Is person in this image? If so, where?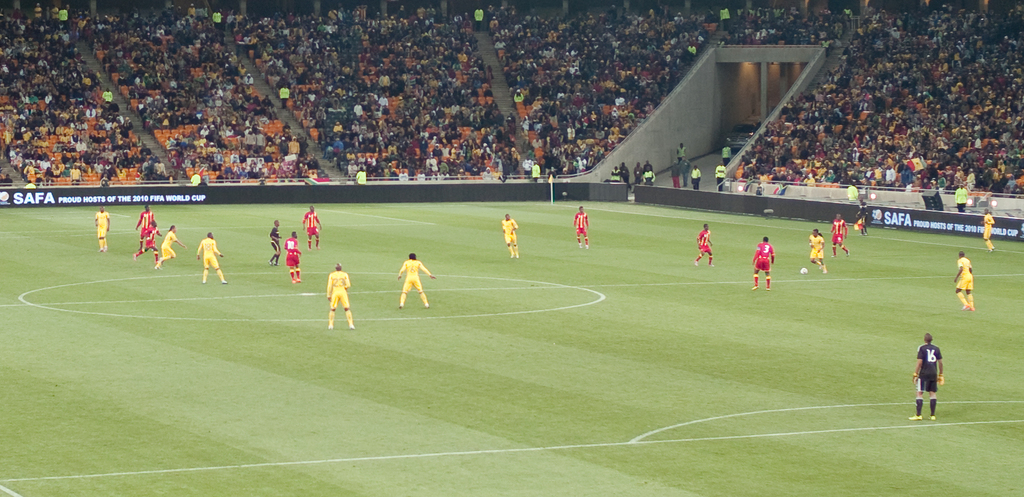
Yes, at 573, 206, 593, 245.
